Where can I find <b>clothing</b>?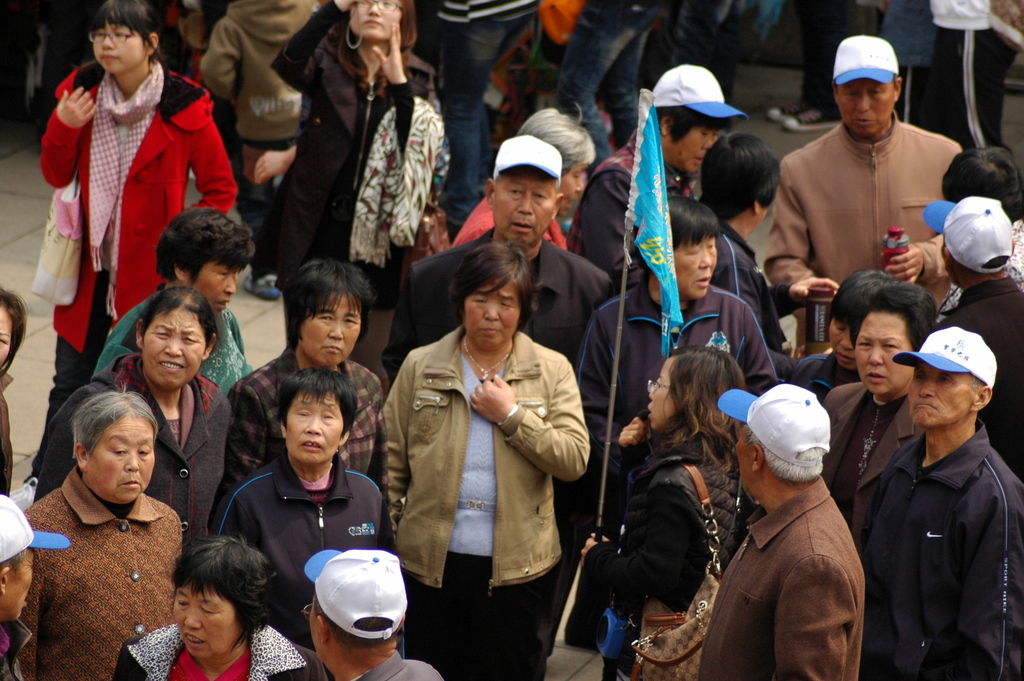
You can find it at {"left": 231, "top": 349, "right": 388, "bottom": 479}.
